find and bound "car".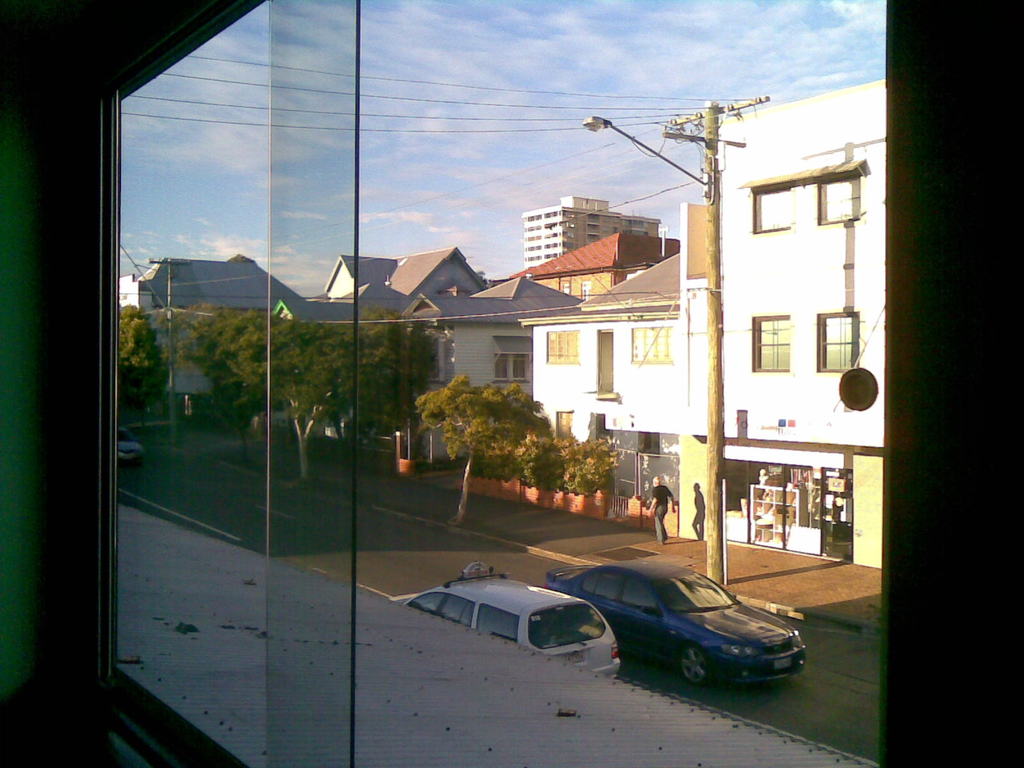
Bound: rect(394, 561, 628, 679).
